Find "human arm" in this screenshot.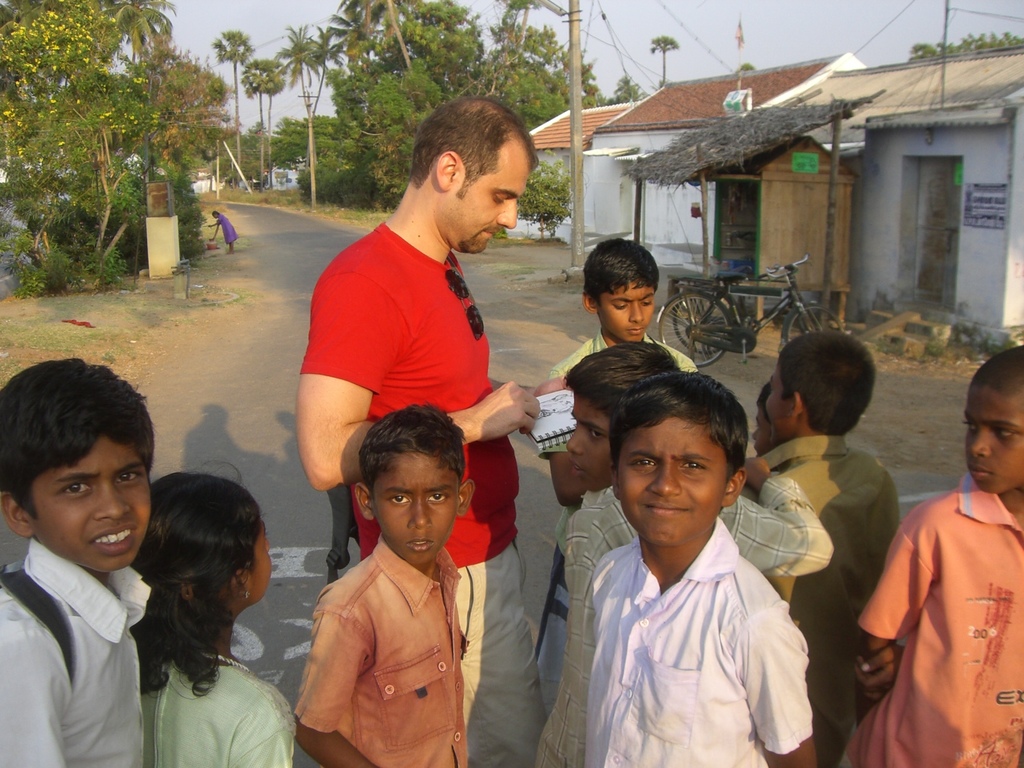
The bounding box for "human arm" is left=483, top=374, right=568, bottom=396.
